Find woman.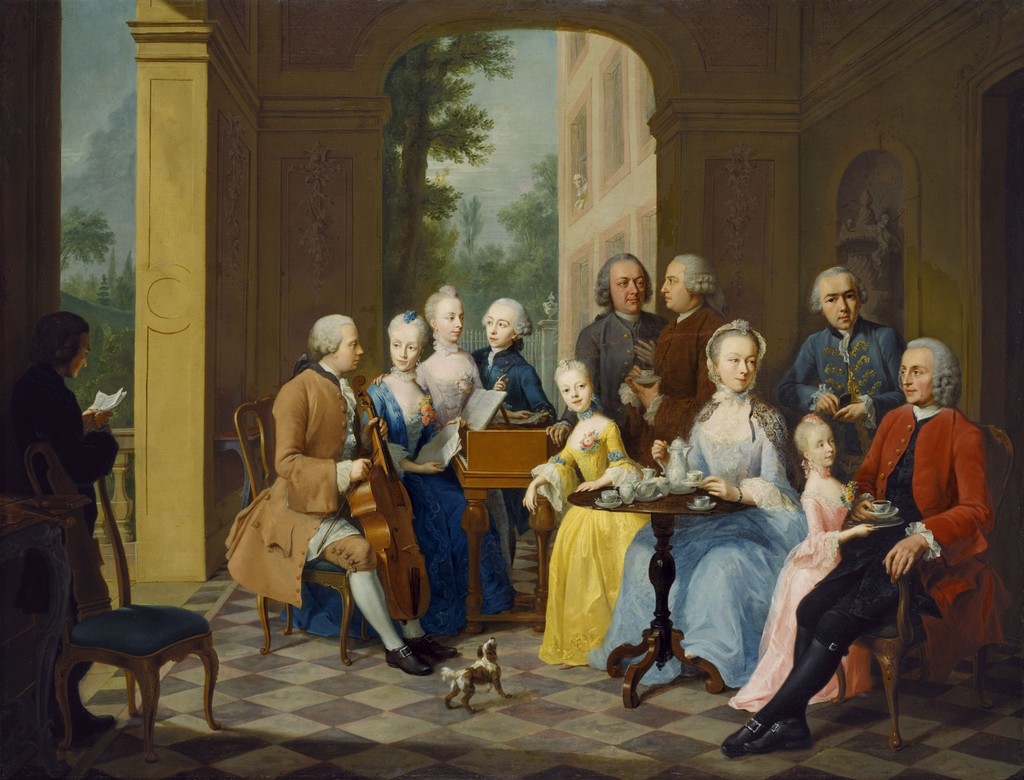
pyautogui.locateOnScreen(412, 277, 527, 590).
